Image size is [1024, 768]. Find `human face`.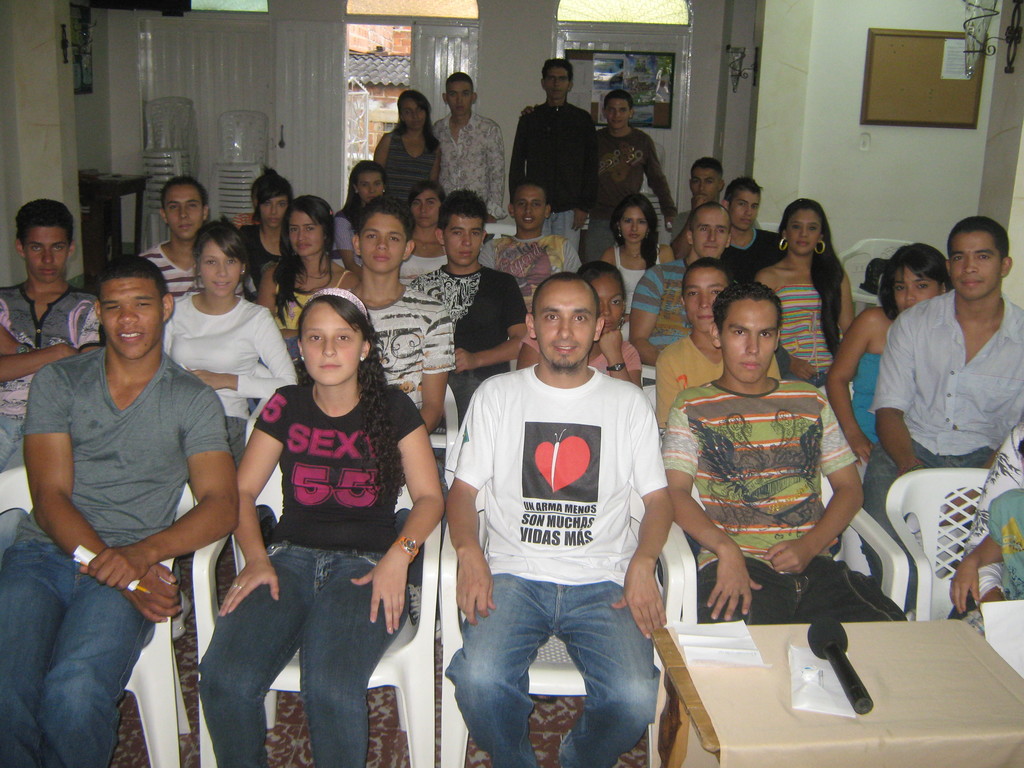
[693, 167, 719, 199].
